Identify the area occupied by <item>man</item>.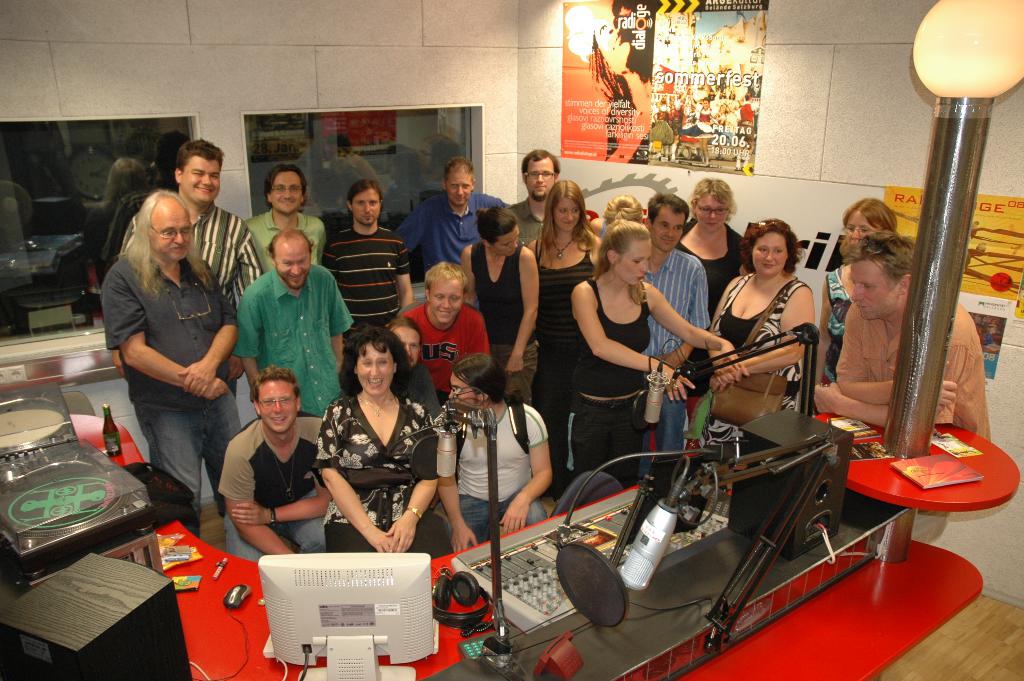
Area: bbox(105, 186, 236, 534).
